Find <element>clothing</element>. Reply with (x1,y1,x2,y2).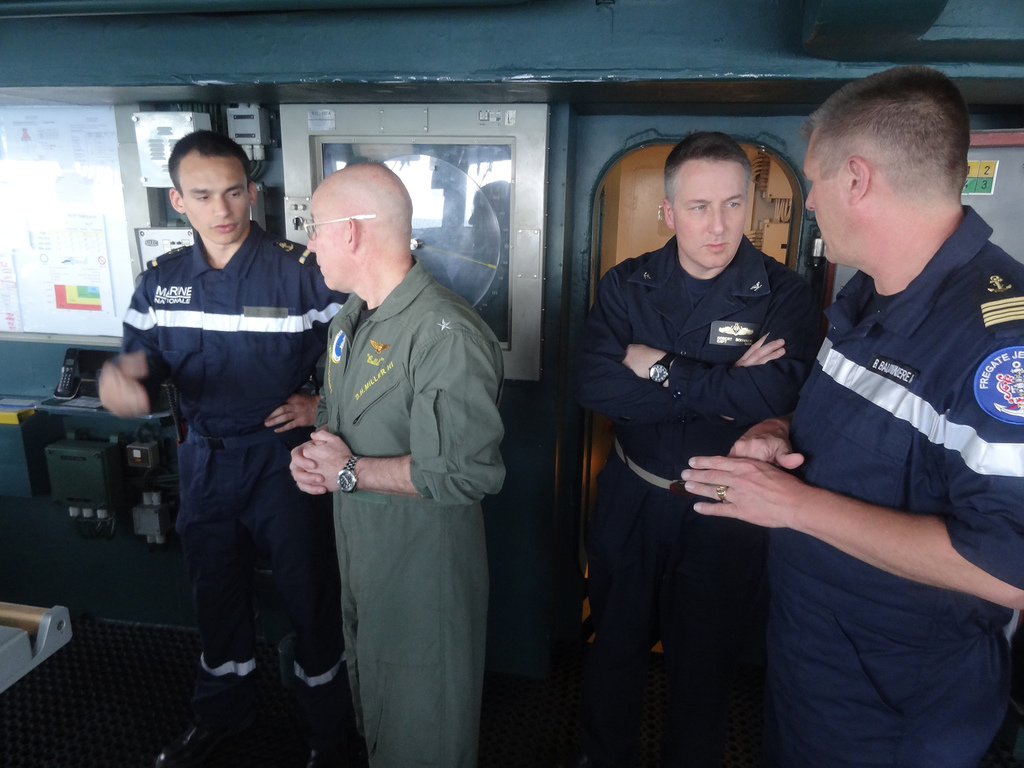
(768,204,1023,767).
